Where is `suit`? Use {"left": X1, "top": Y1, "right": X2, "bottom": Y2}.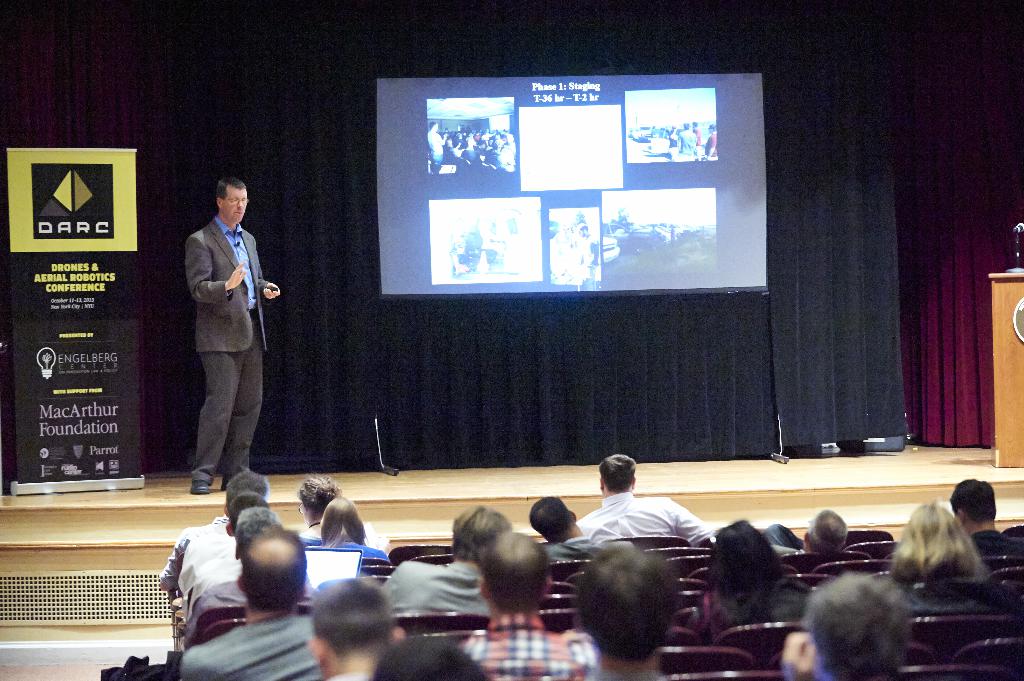
{"left": 170, "top": 186, "right": 272, "bottom": 513}.
